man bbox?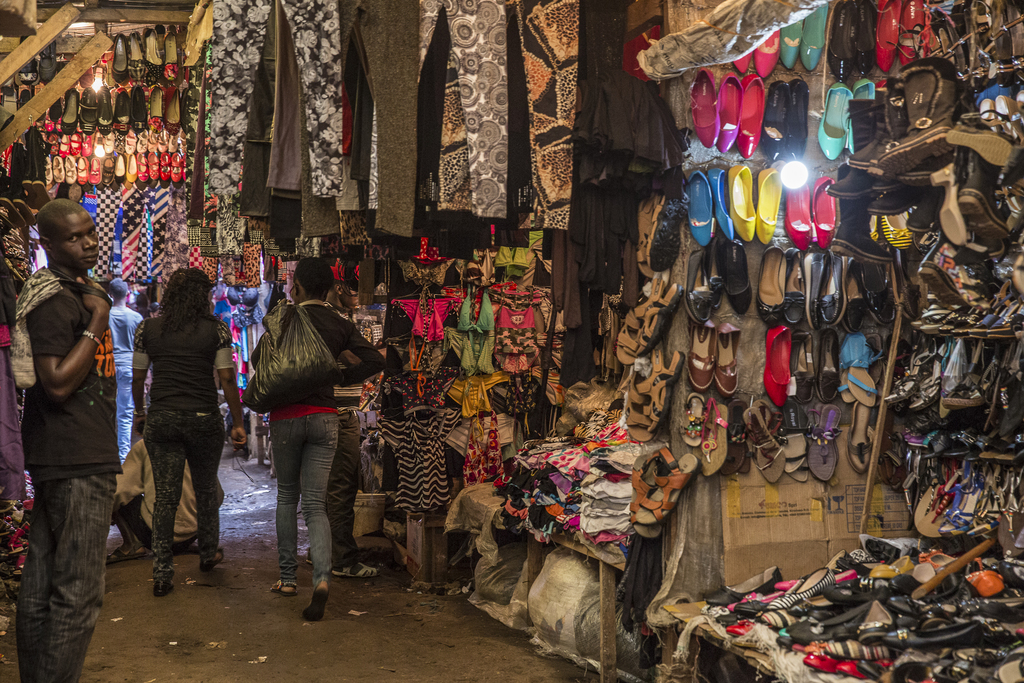
bbox=[21, 197, 127, 682]
